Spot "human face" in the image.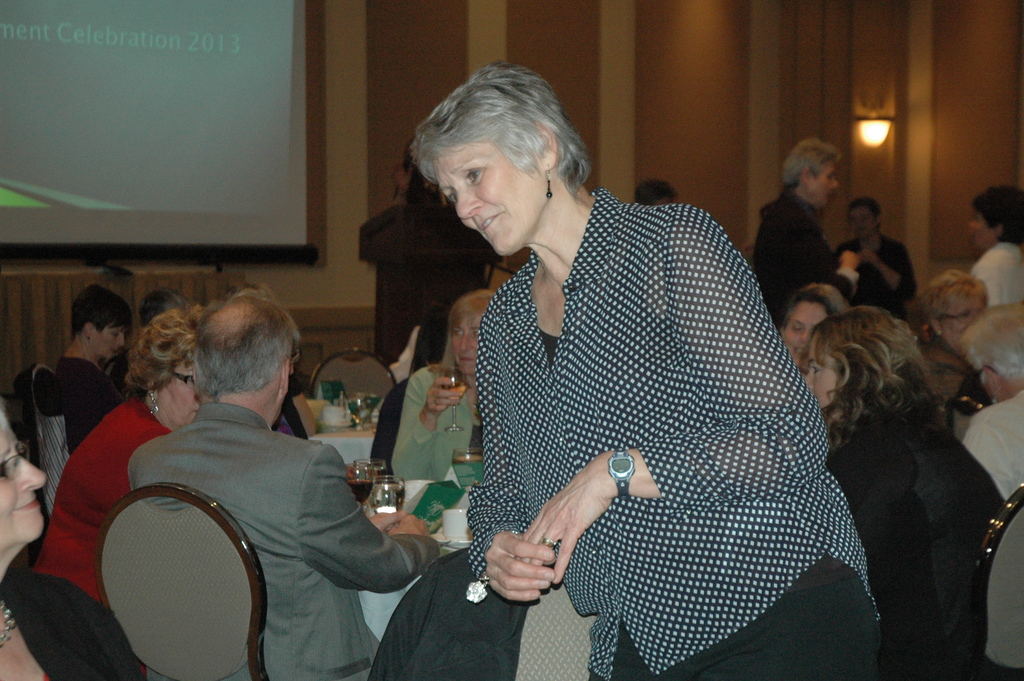
"human face" found at <bbox>938, 294, 989, 350</bbox>.
